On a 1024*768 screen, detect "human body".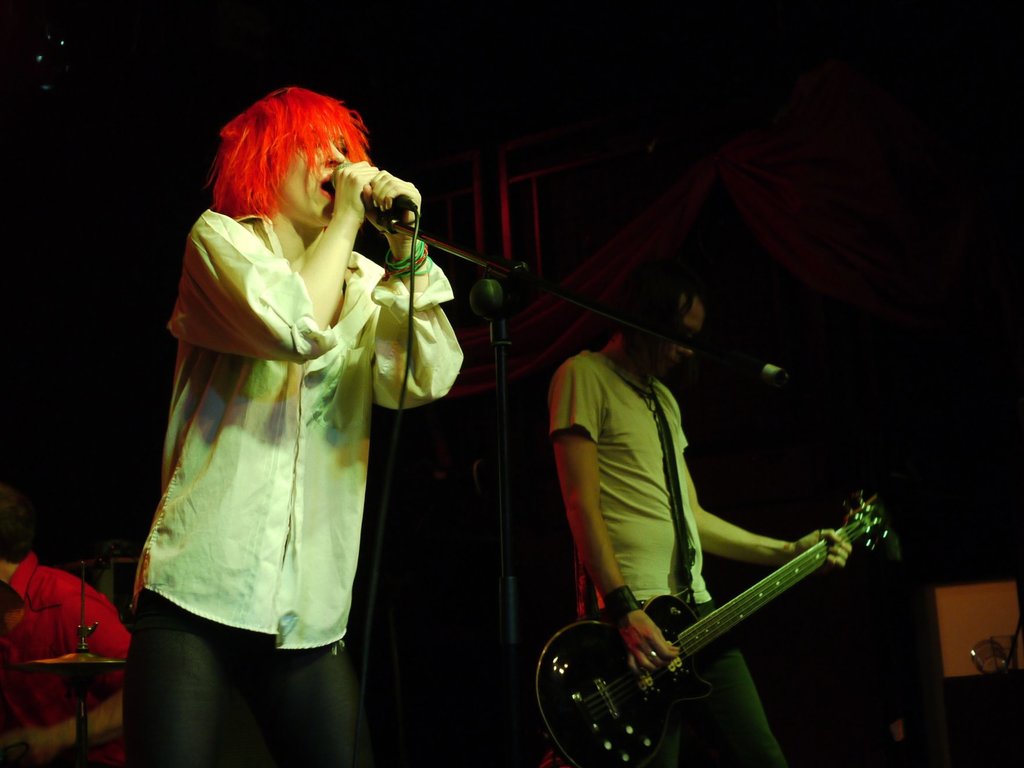
pyautogui.locateOnScreen(0, 549, 141, 767).
